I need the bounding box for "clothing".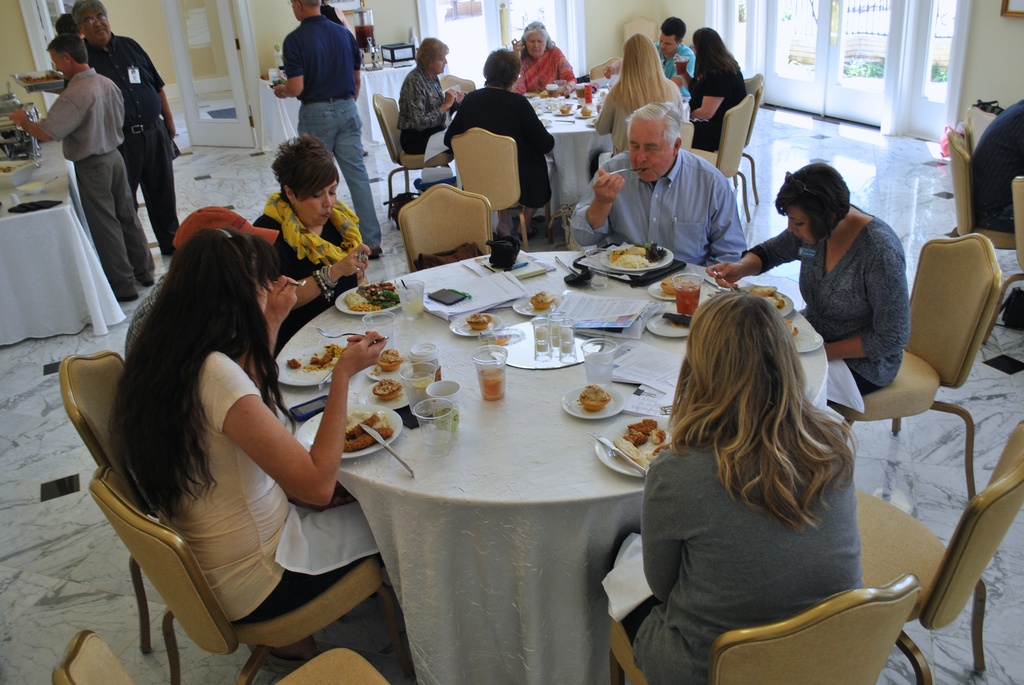
Here it is: x1=88, y1=31, x2=180, y2=258.
